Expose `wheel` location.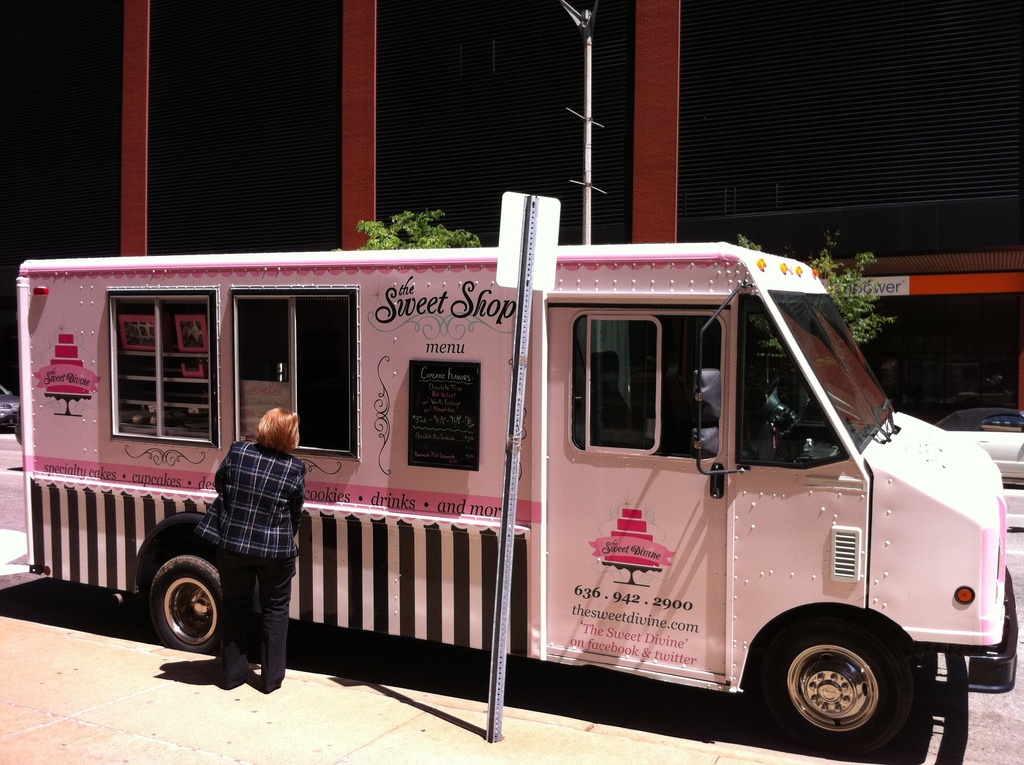
Exposed at (145, 558, 225, 657).
